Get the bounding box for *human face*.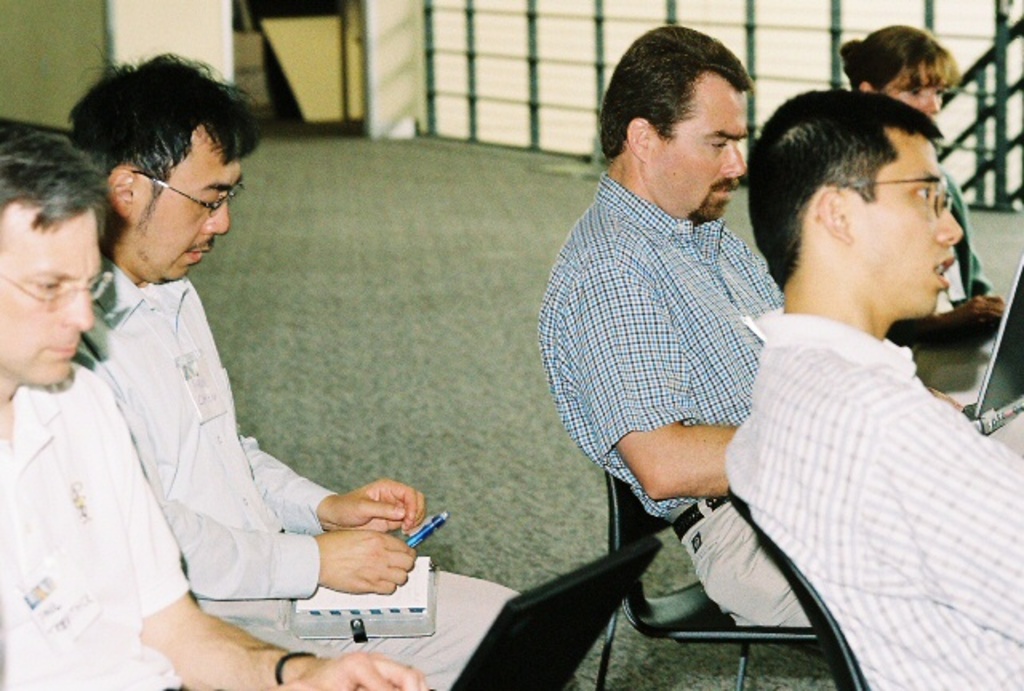
pyautogui.locateOnScreen(0, 206, 99, 389).
